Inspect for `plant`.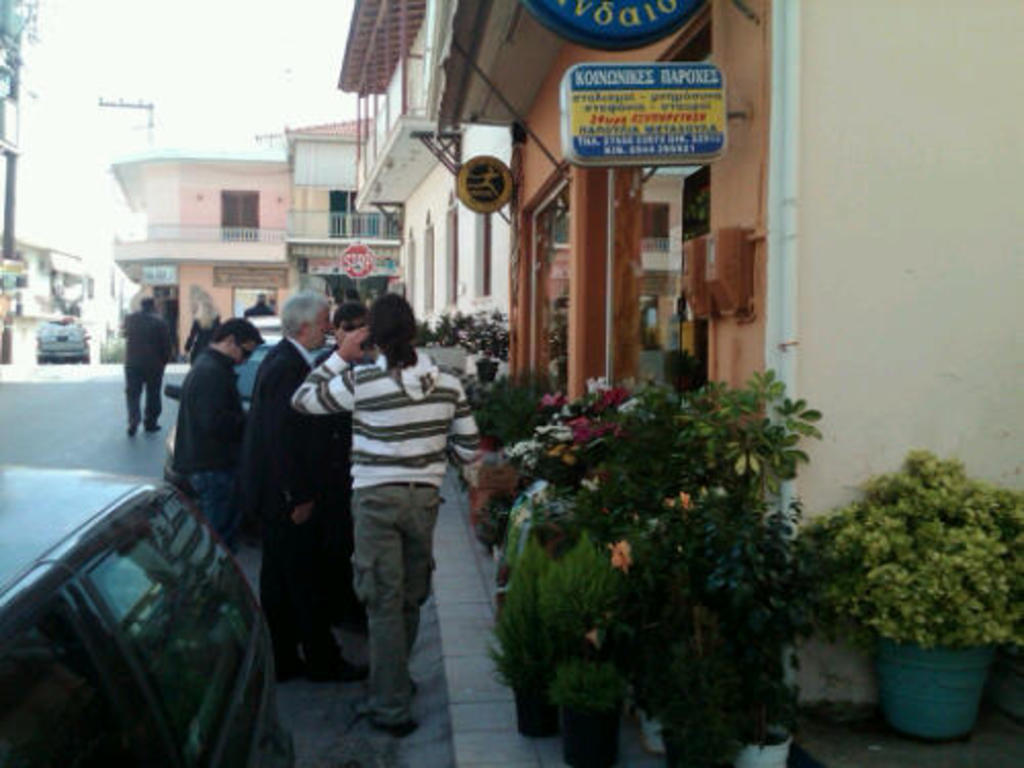
Inspection: 465:342:842:731.
